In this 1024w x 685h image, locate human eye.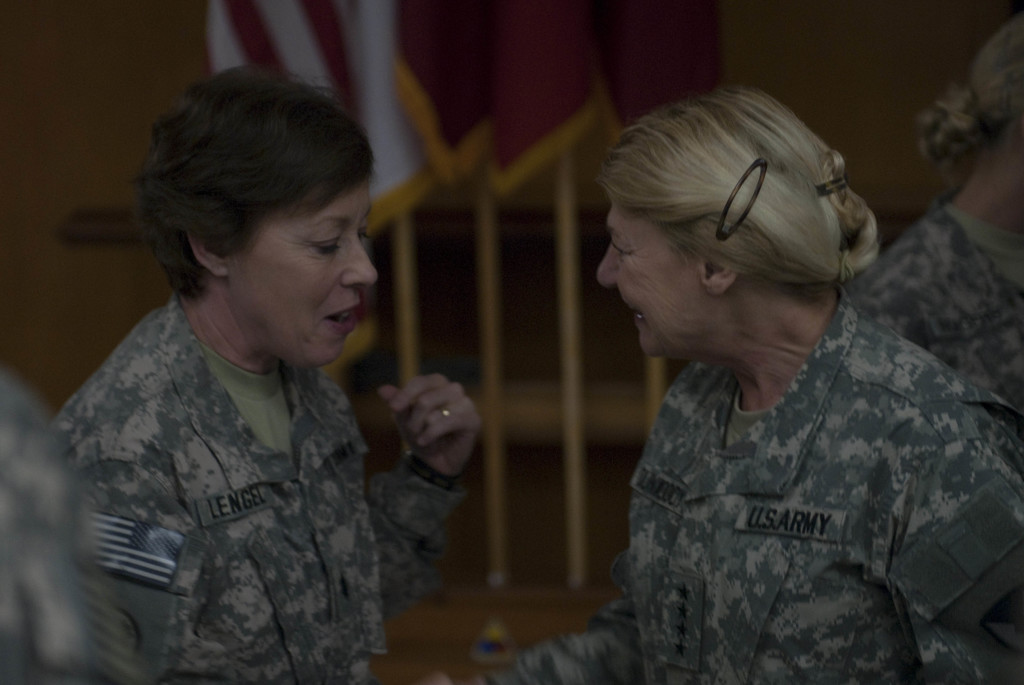
Bounding box: <region>308, 233, 342, 260</region>.
